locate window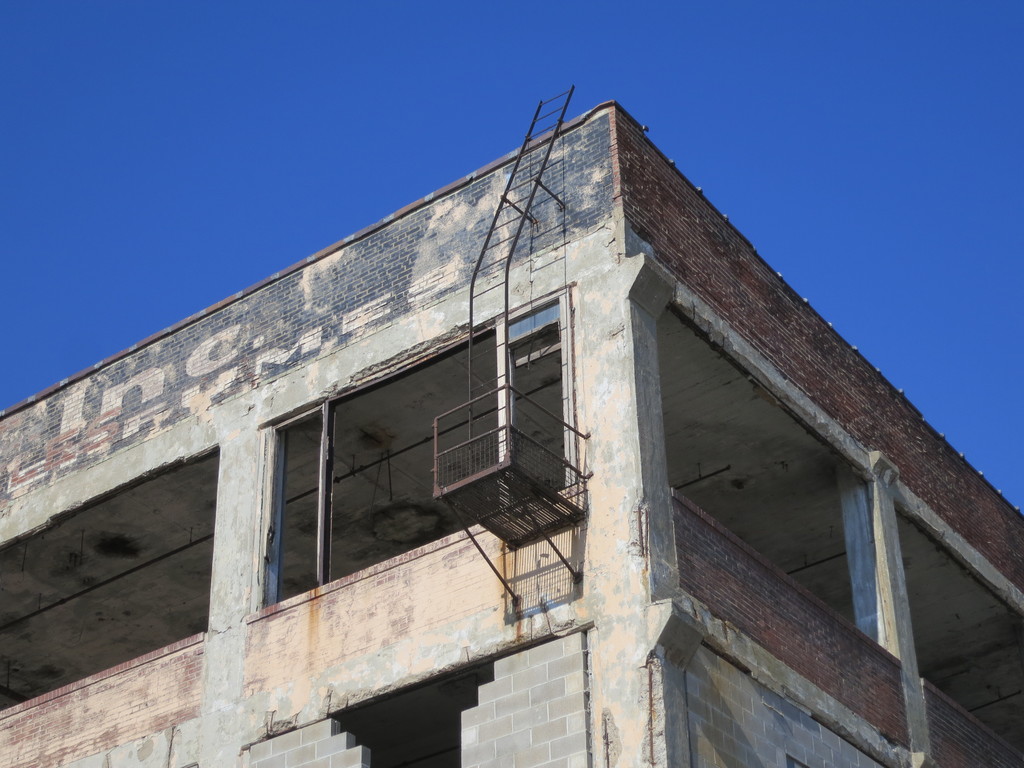
[x1=896, y1=503, x2=1023, y2=756]
